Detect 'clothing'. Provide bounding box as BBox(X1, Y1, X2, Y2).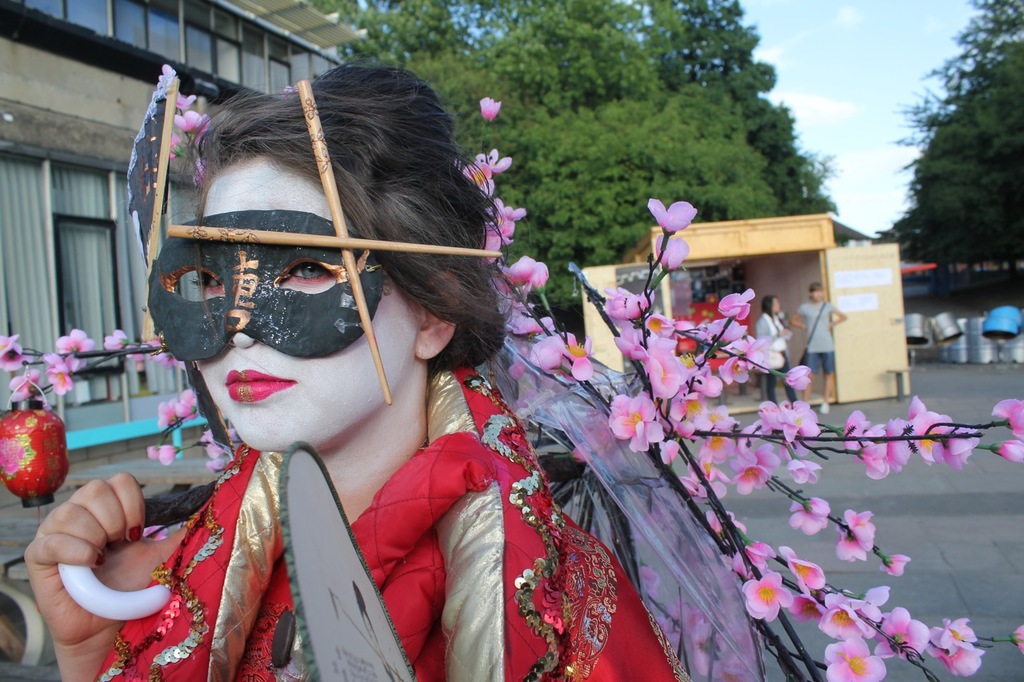
BBox(793, 298, 836, 375).
